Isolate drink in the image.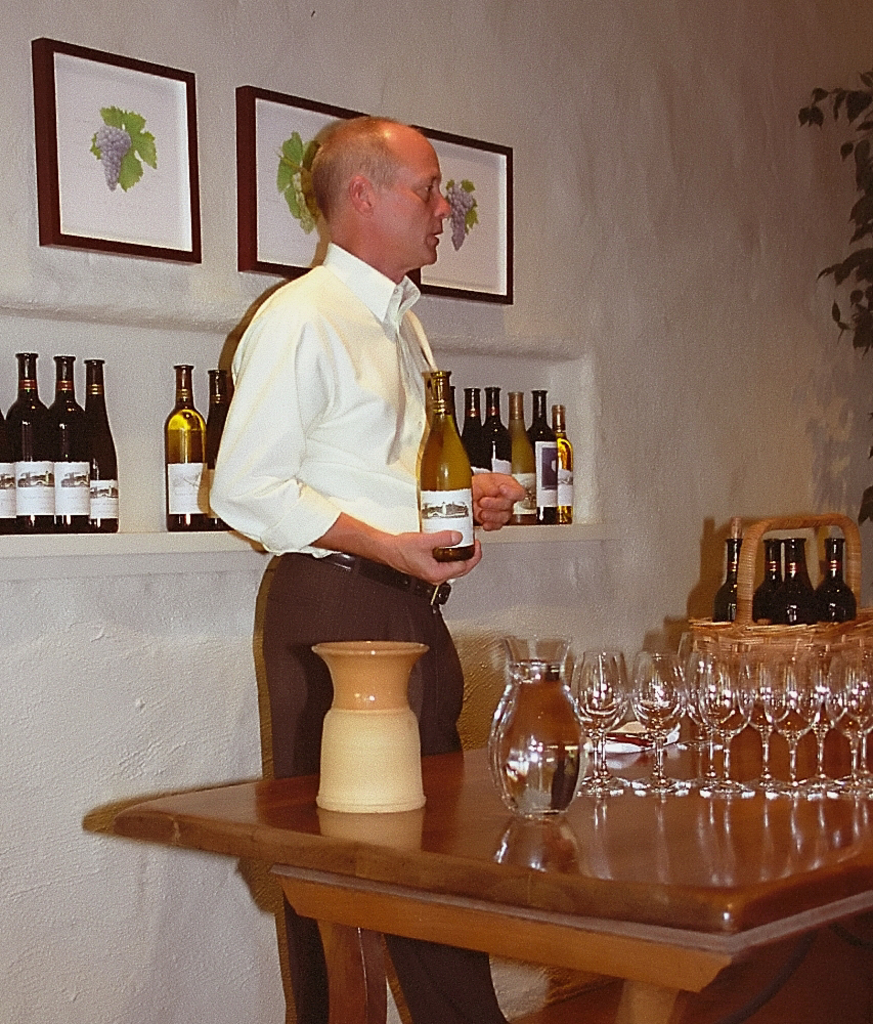
Isolated region: 559 402 575 522.
